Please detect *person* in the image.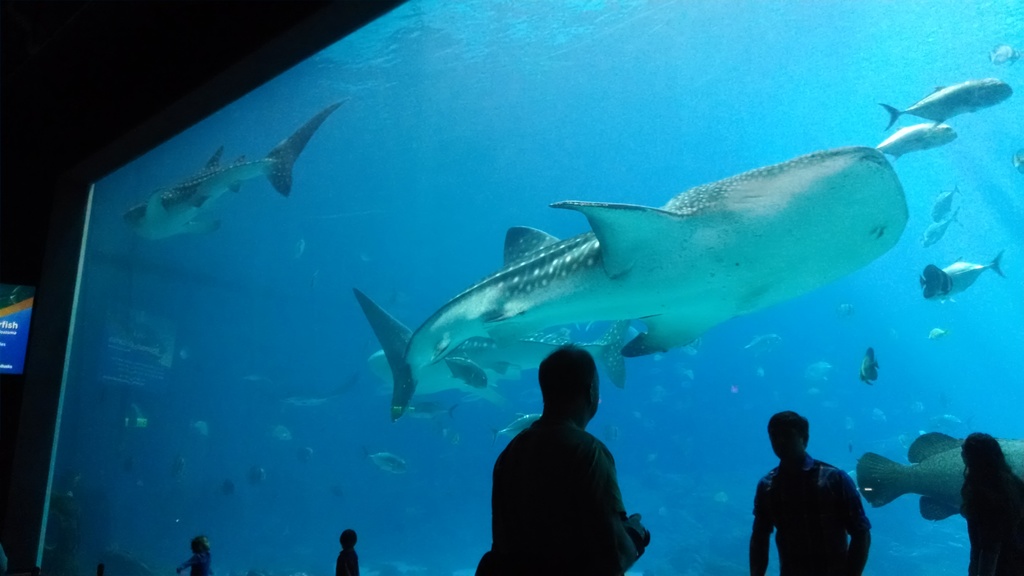
[x1=749, y1=406, x2=879, y2=572].
